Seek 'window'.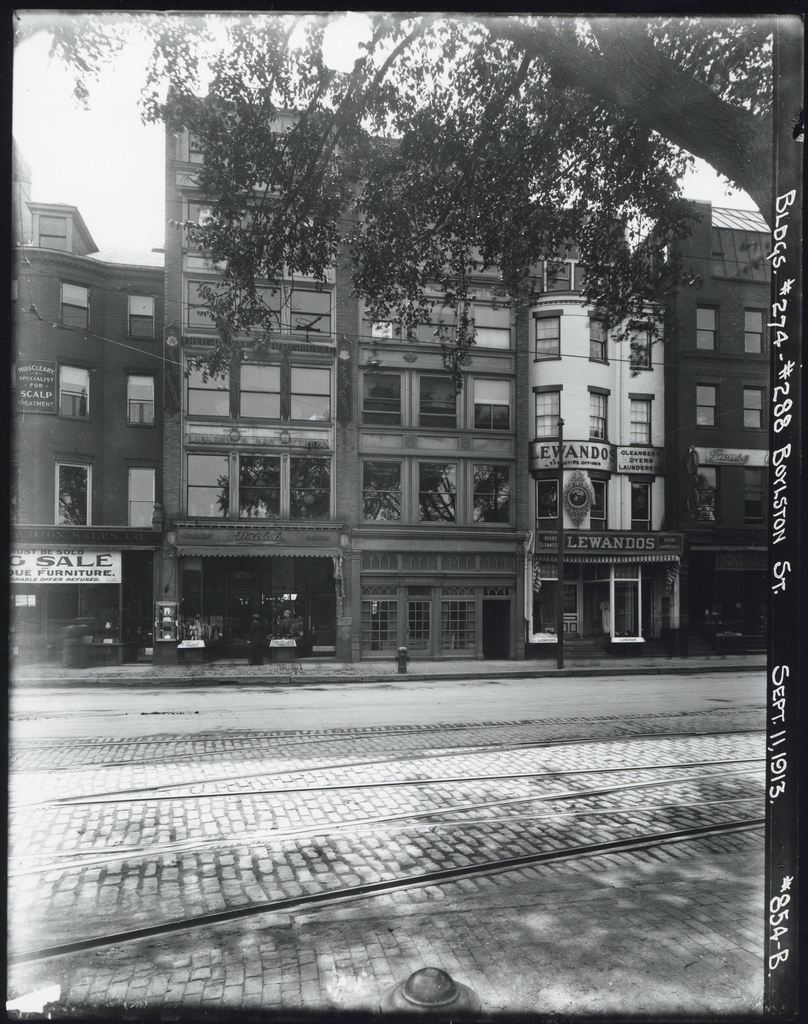
bbox=[245, 278, 279, 344].
